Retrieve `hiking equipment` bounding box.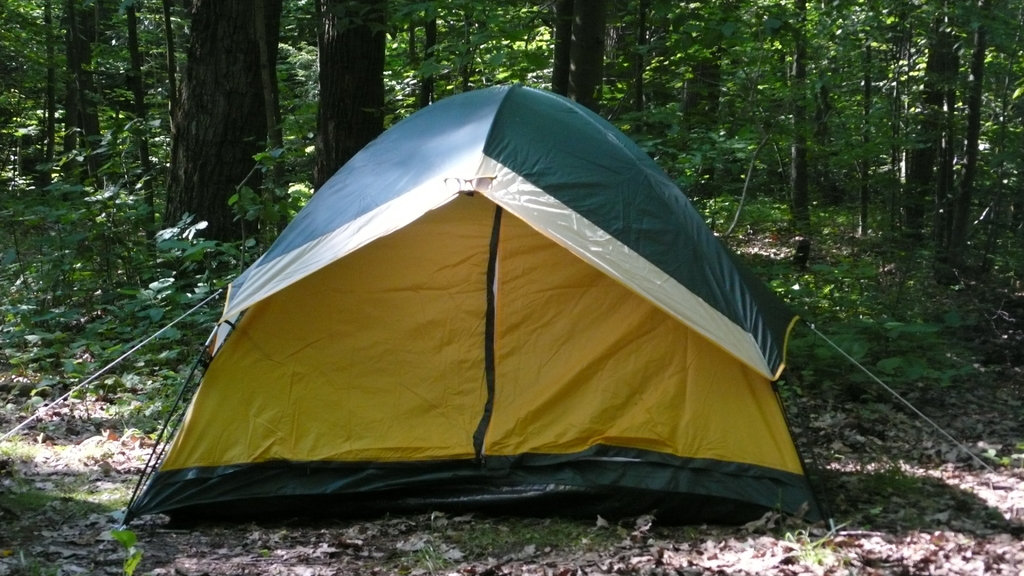
Bounding box: bbox=(121, 82, 833, 528).
